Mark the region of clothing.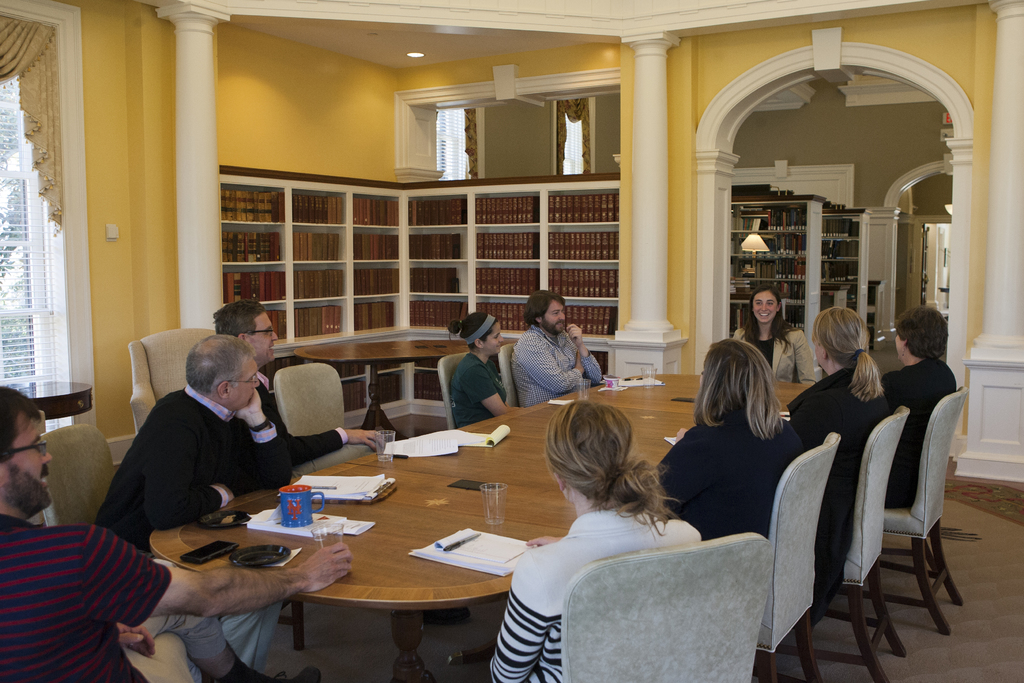
Region: rect(883, 355, 959, 508).
